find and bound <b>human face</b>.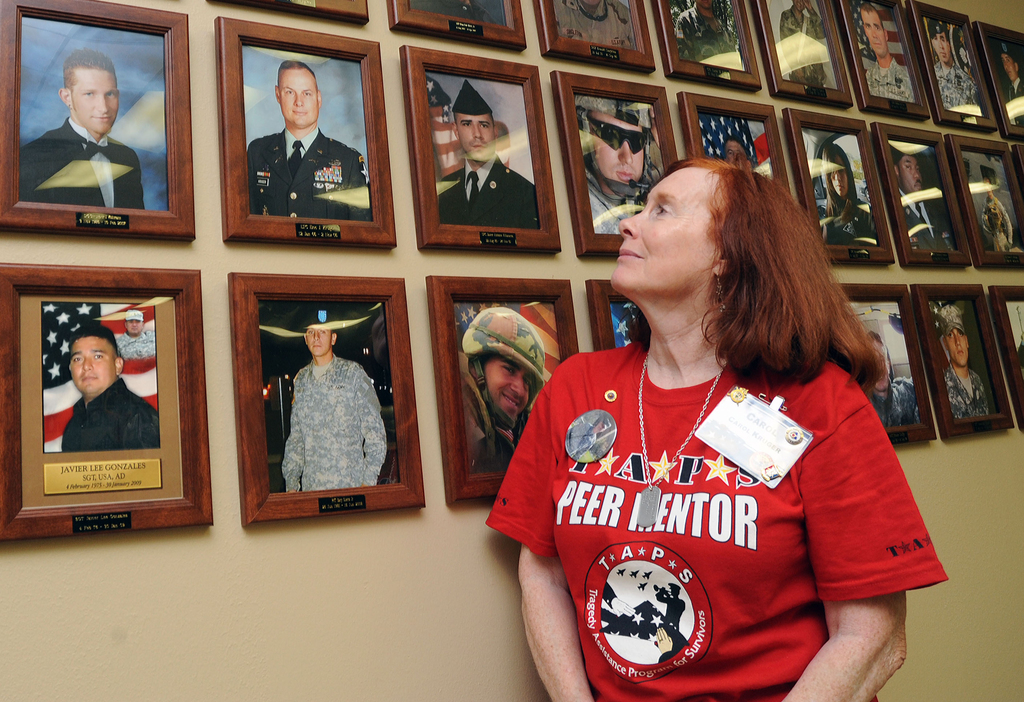
Bound: (x1=860, y1=9, x2=886, y2=58).
